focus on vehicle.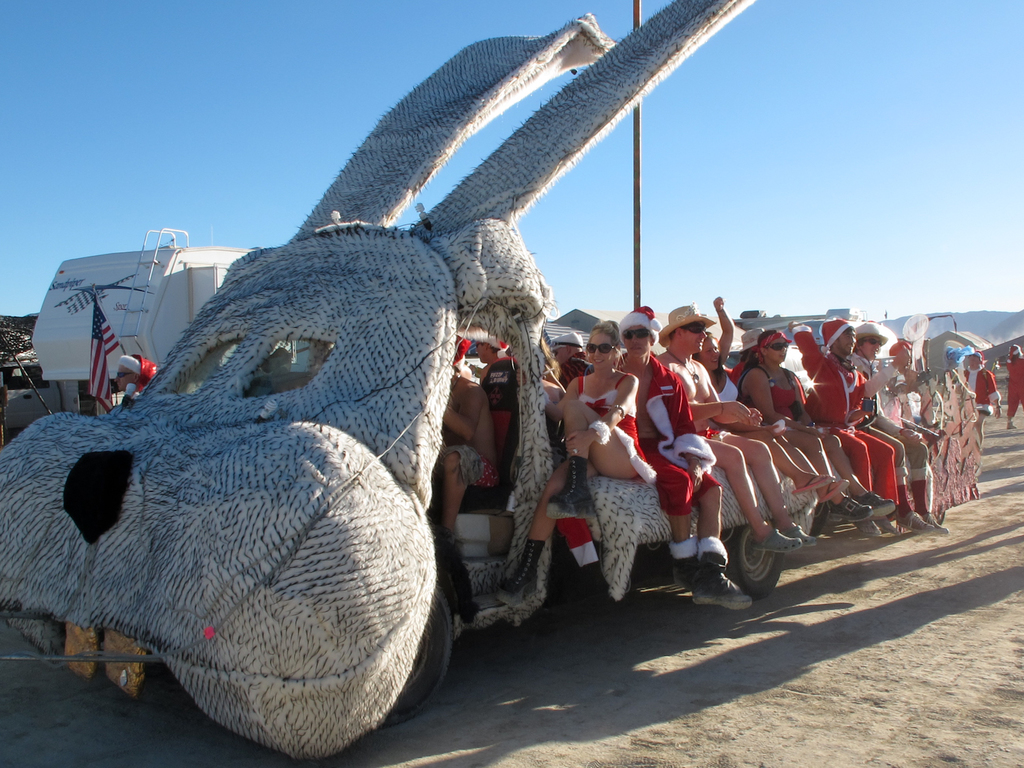
Focused at box=[0, 0, 994, 766].
